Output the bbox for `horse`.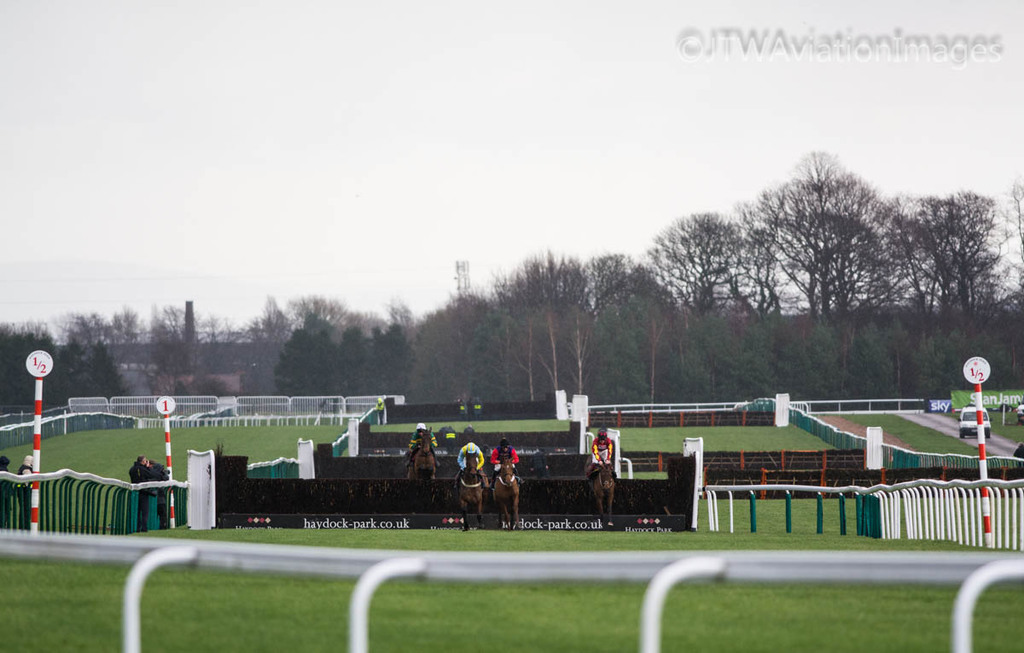
locate(411, 425, 438, 485).
